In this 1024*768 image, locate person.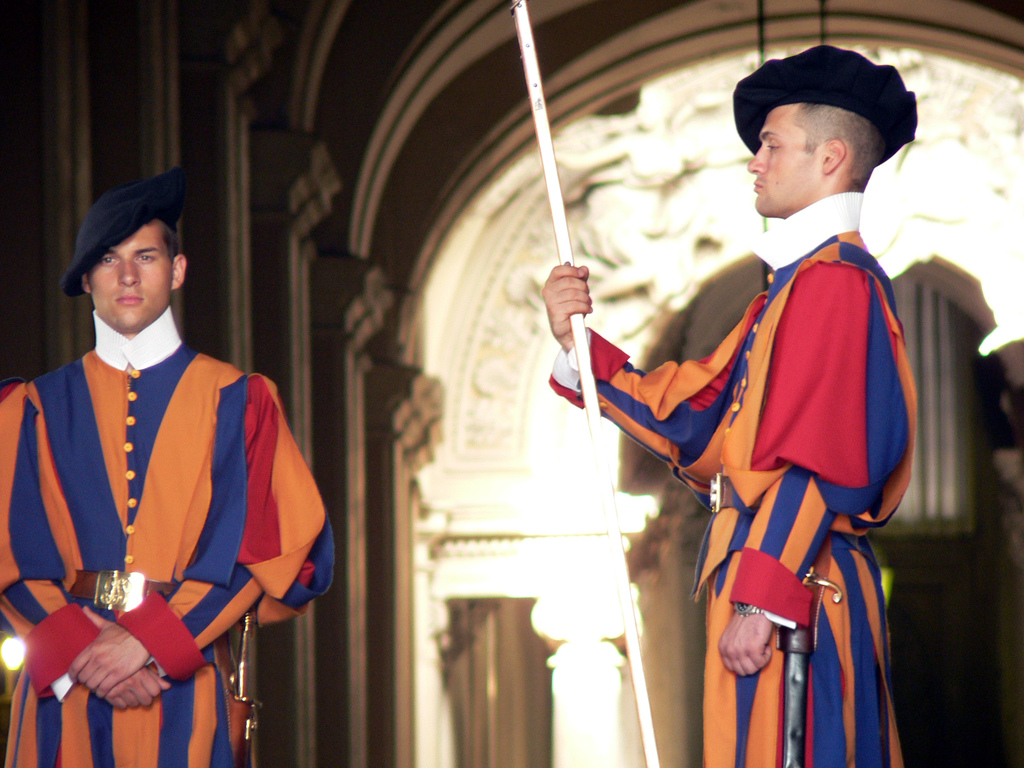
Bounding box: [0,166,335,767].
